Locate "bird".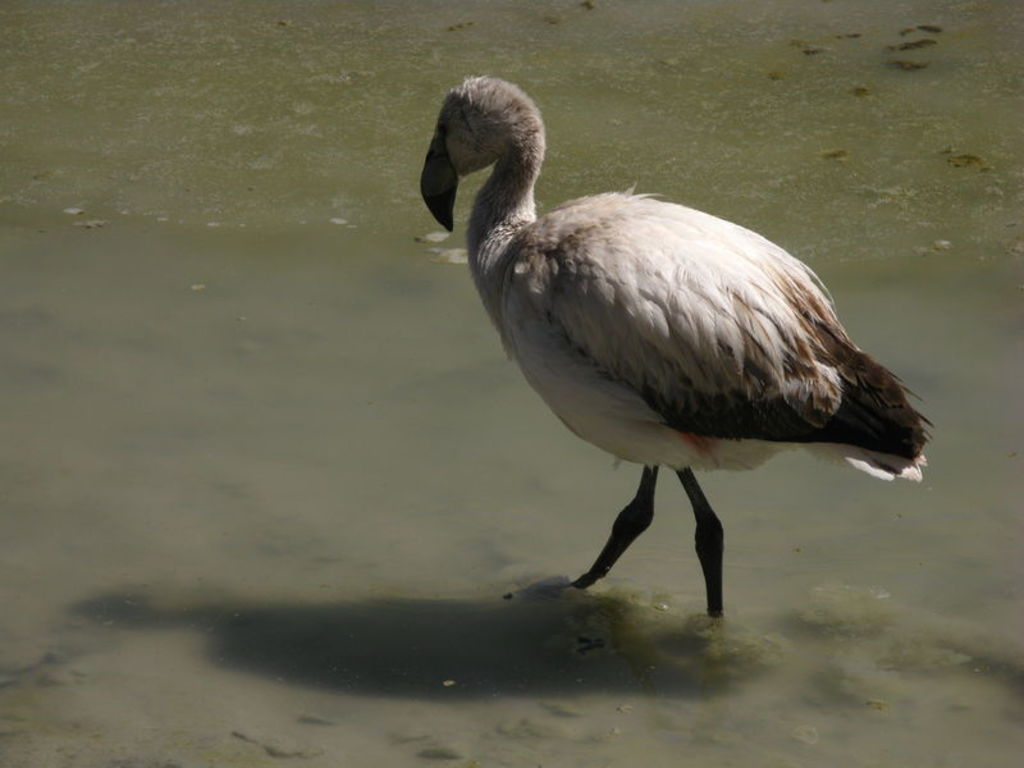
Bounding box: 435,99,919,604.
